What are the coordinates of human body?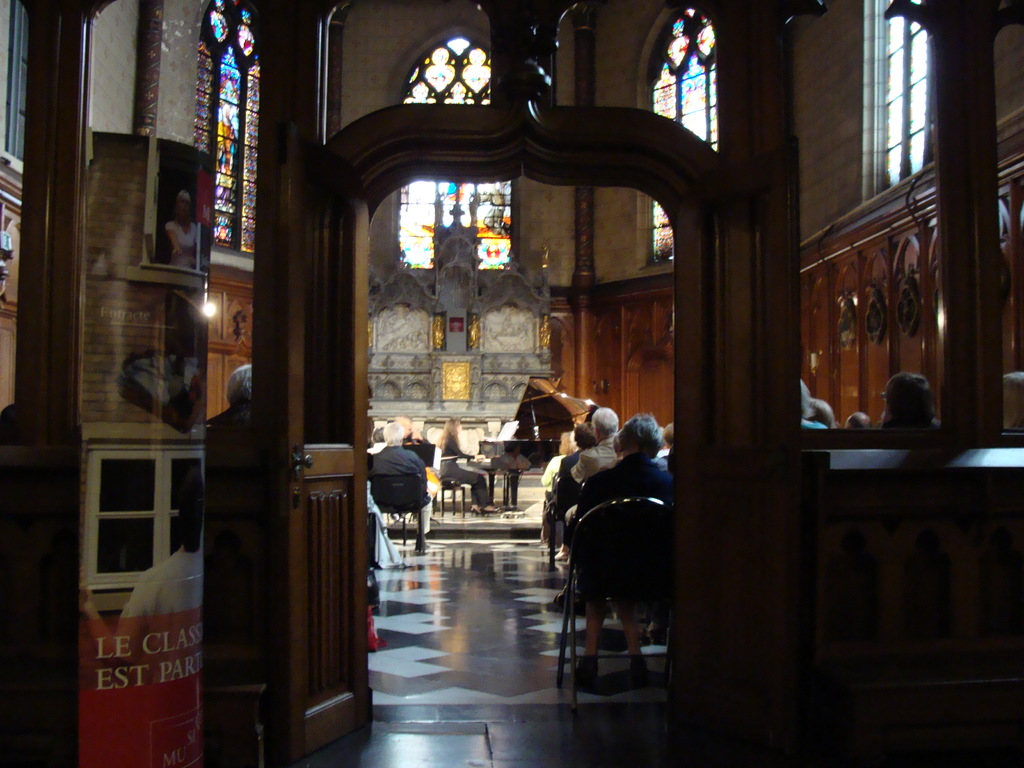
<region>367, 420, 431, 548</region>.
